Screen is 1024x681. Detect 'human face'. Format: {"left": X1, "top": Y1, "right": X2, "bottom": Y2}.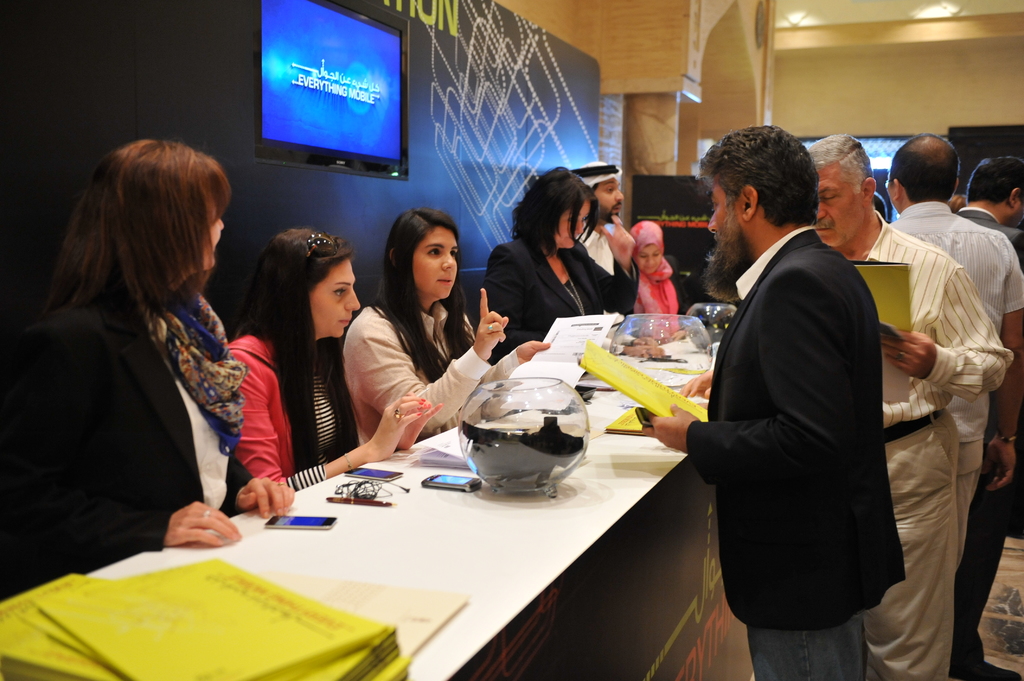
{"left": 556, "top": 202, "right": 590, "bottom": 246}.
